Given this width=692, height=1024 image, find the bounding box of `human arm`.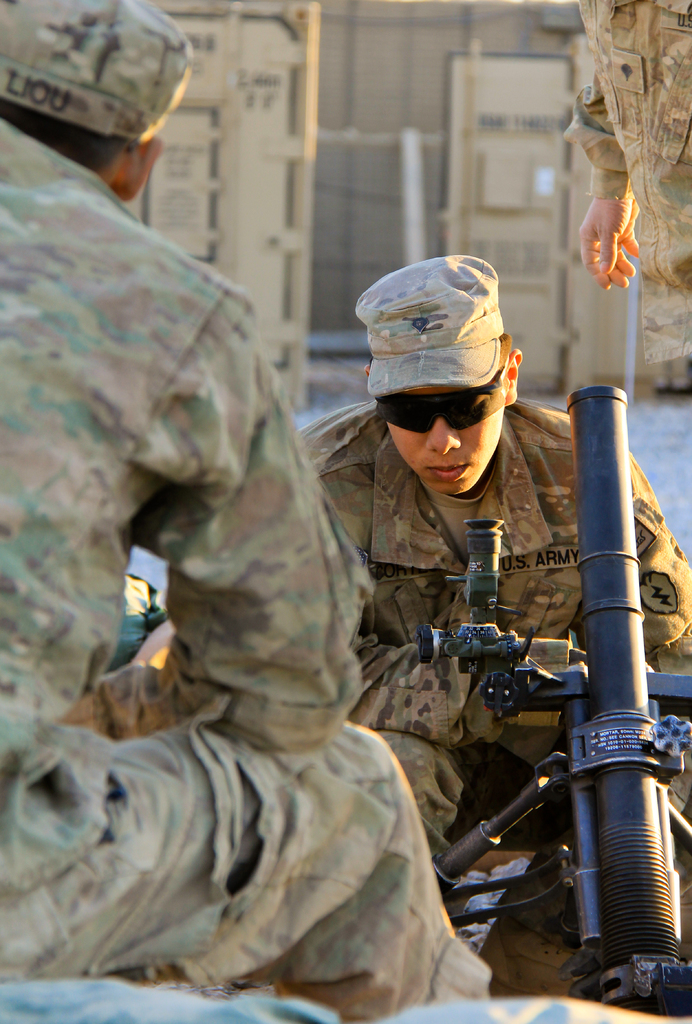
box(122, 278, 364, 748).
